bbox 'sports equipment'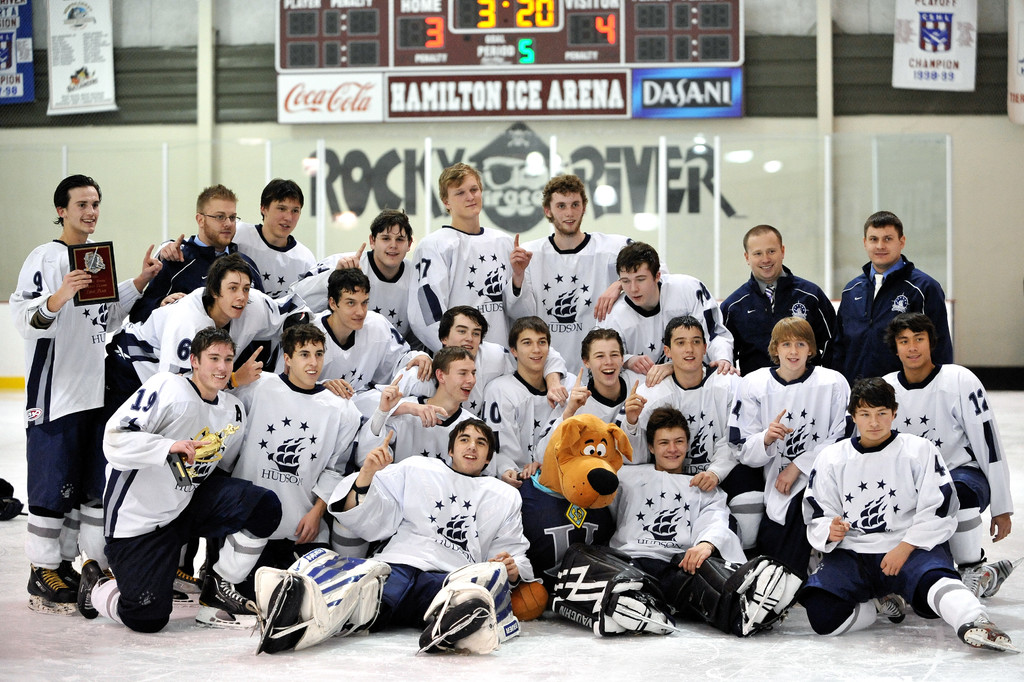
detection(550, 546, 671, 635)
